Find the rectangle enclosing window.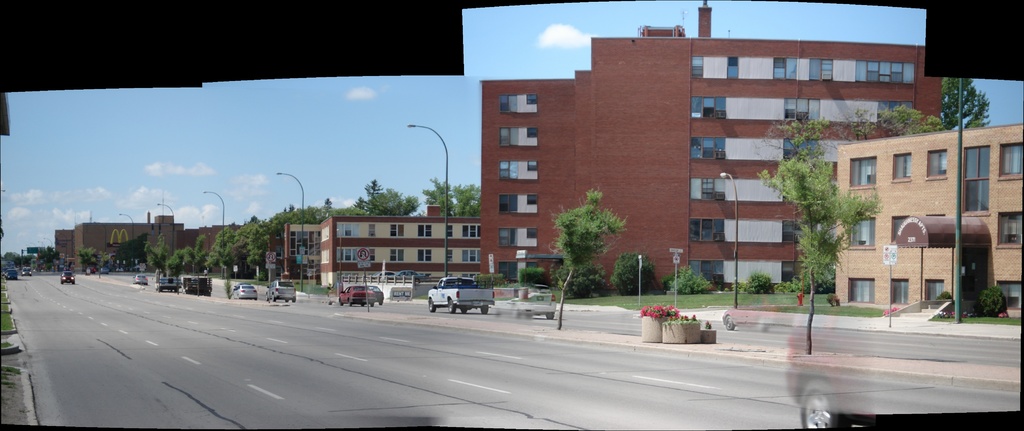
locate(959, 146, 992, 211).
